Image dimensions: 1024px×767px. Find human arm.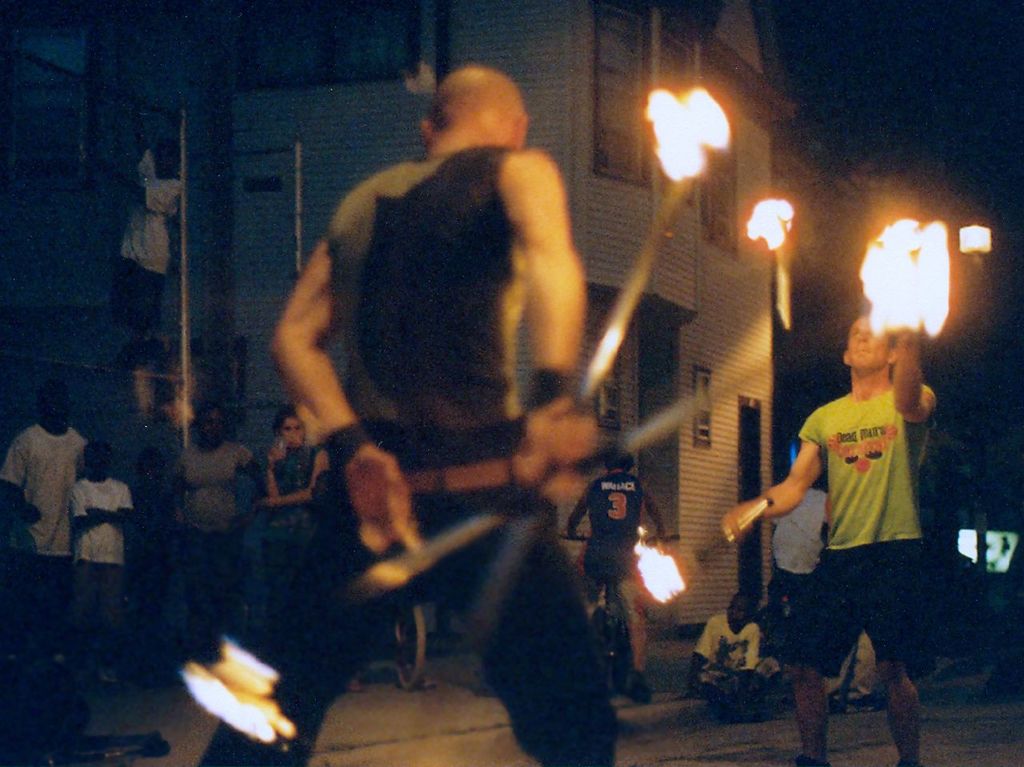
[x1=90, y1=506, x2=131, y2=535].
